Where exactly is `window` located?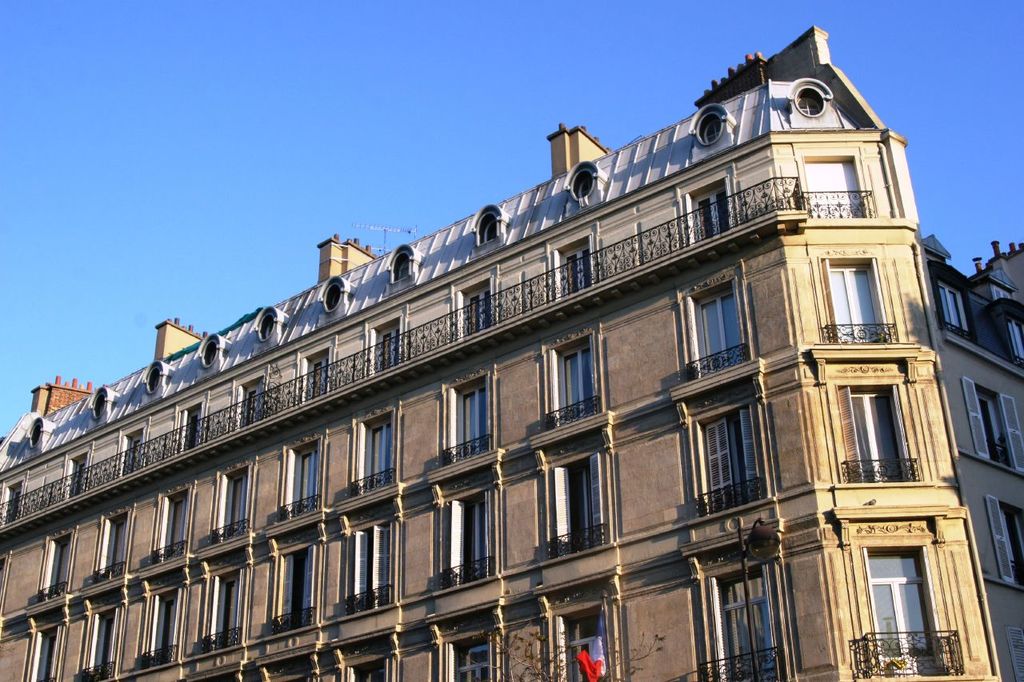
Its bounding box is box=[28, 529, 78, 615].
